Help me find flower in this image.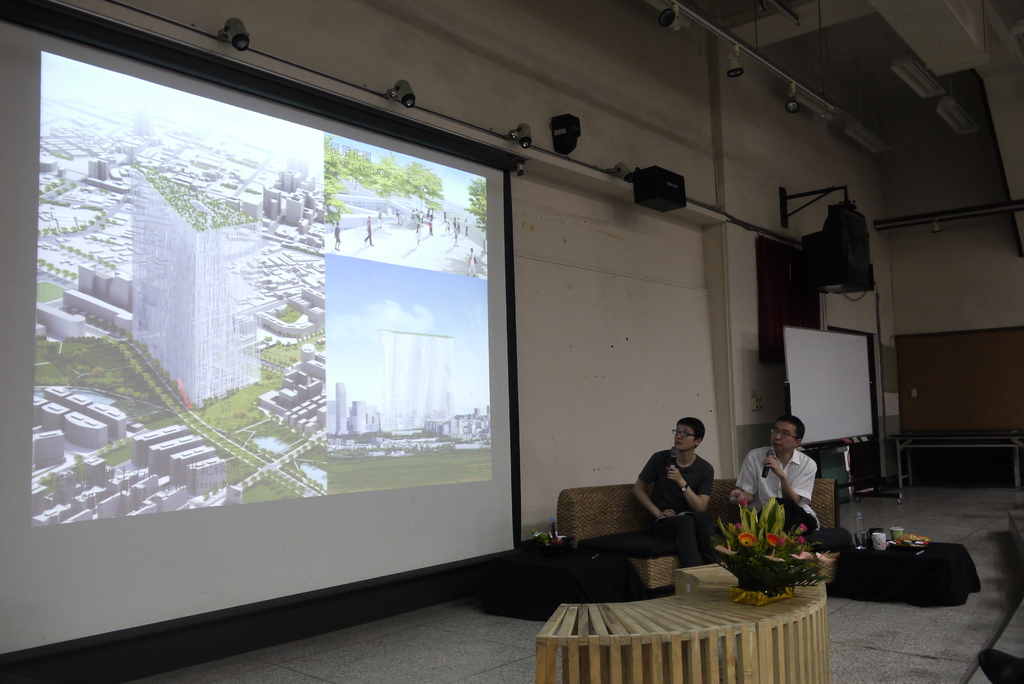
Found it: crop(785, 533, 796, 545).
